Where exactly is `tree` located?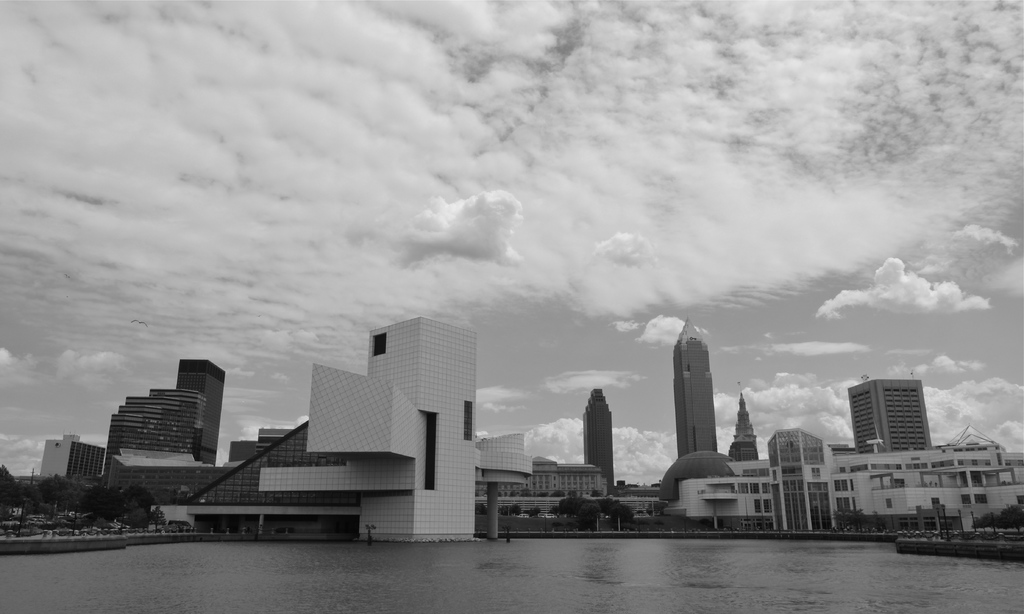
Its bounding box is x1=609 y1=490 x2=630 y2=527.
